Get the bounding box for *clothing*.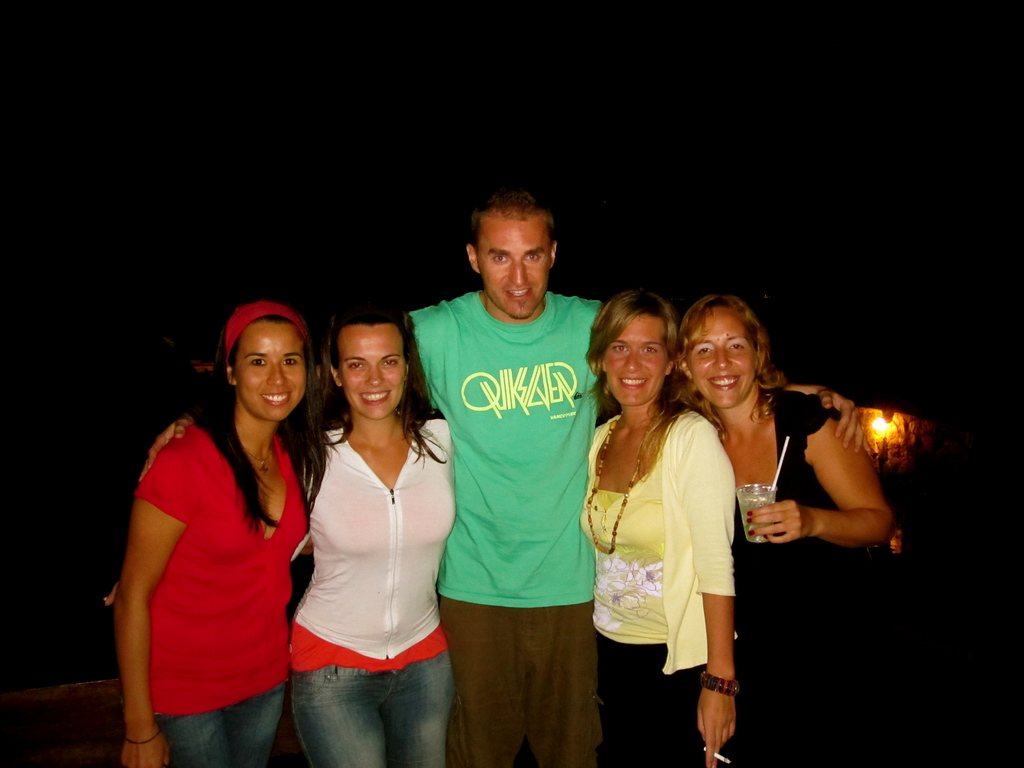
crop(591, 393, 737, 767).
